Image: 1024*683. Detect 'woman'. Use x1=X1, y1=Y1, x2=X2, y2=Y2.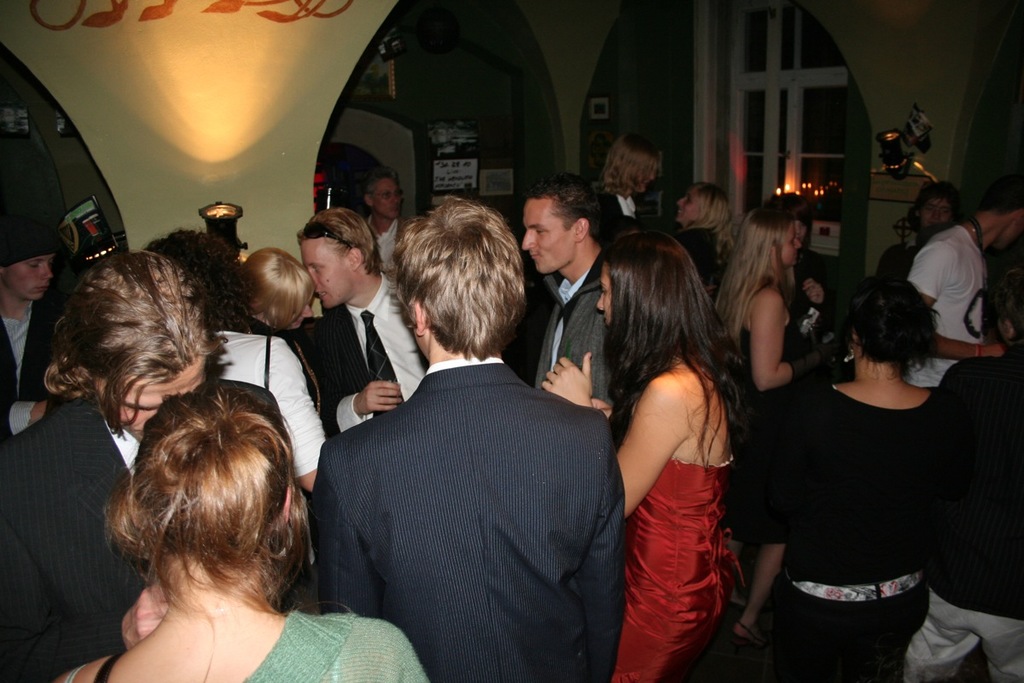
x1=46, y1=380, x2=433, y2=682.
